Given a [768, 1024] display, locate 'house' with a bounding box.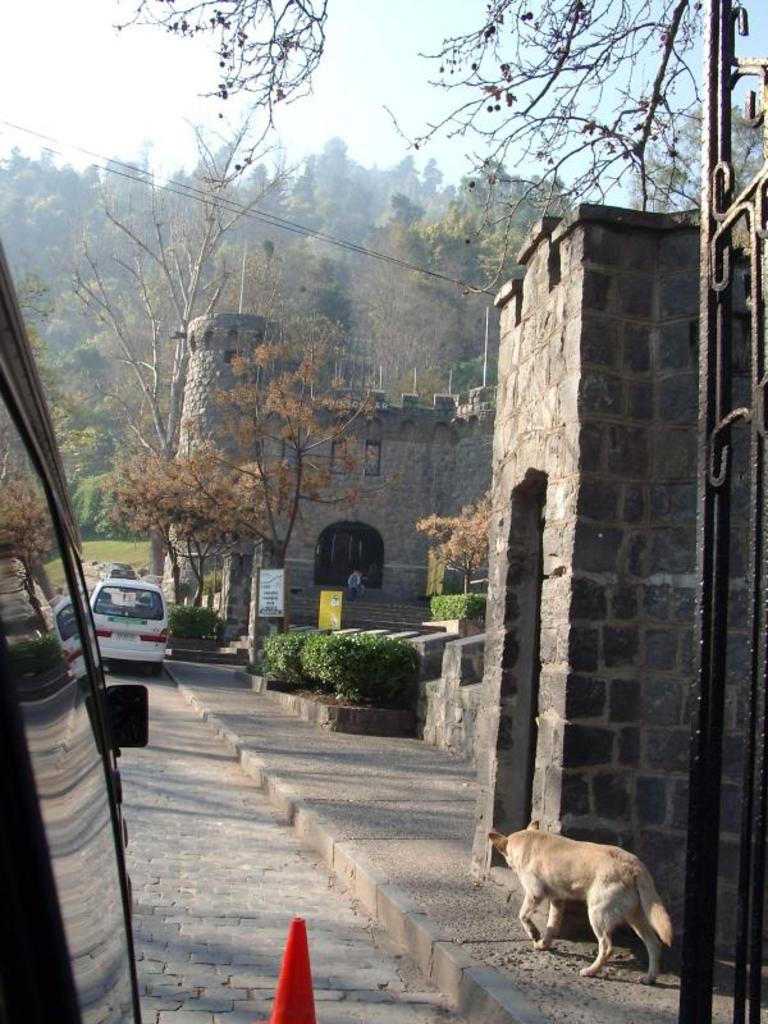
Located: pyautogui.locateOnScreen(159, 314, 494, 632).
